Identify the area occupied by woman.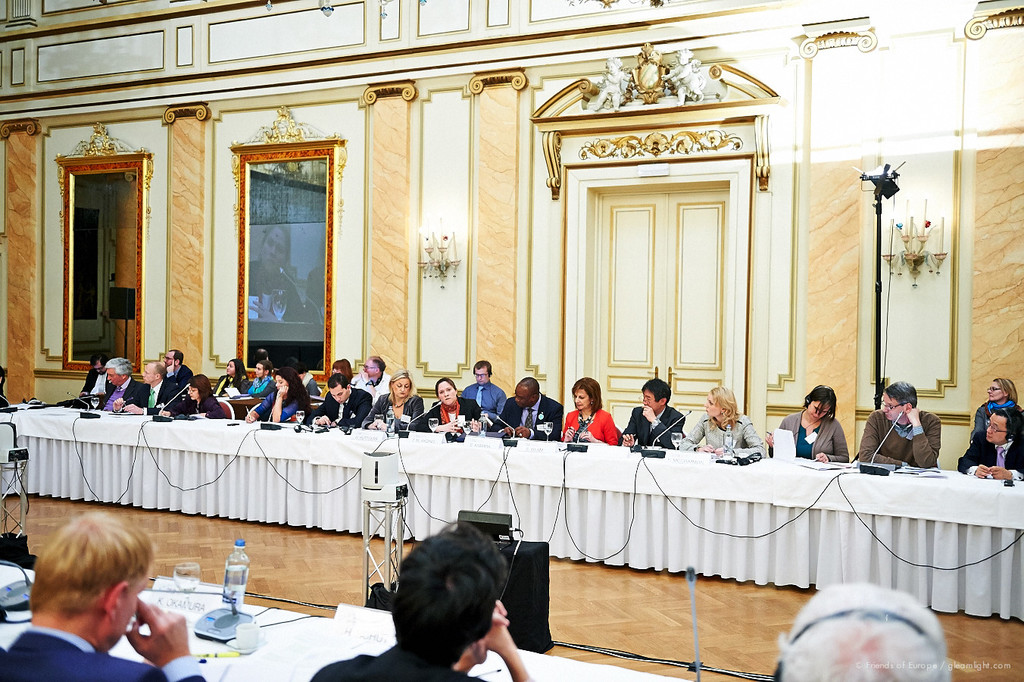
Area: crop(245, 367, 310, 421).
